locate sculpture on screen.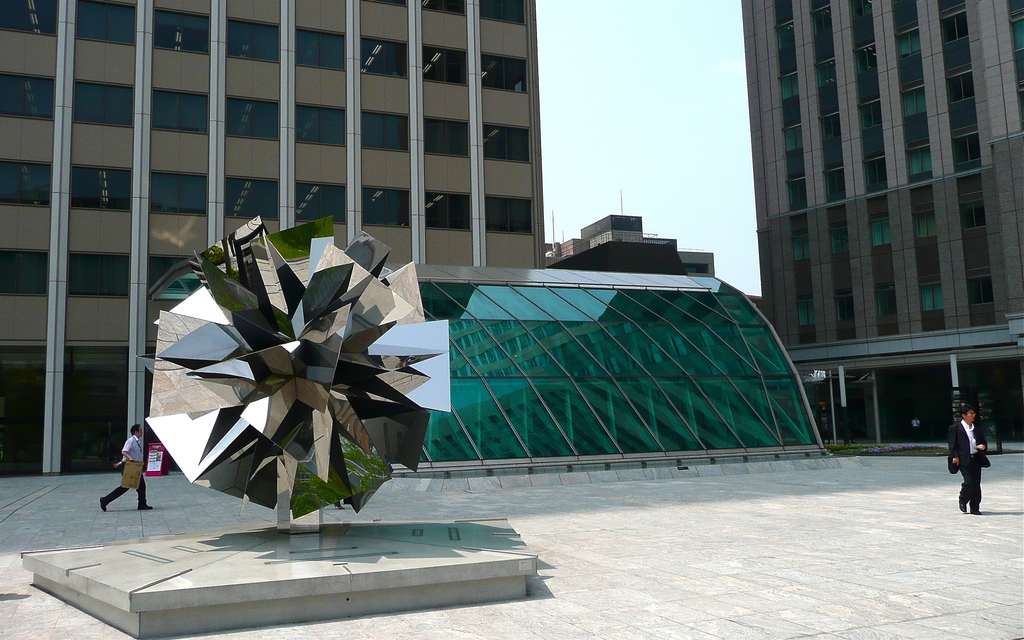
On screen at (142, 199, 492, 552).
